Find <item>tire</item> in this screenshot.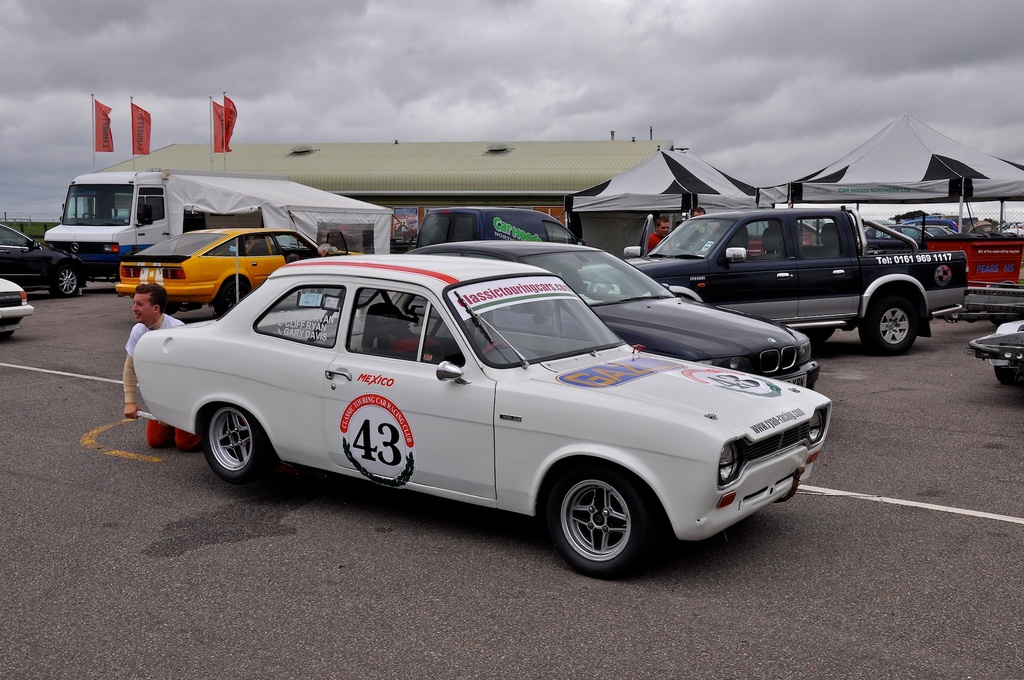
The bounding box for <item>tire</item> is {"x1": 857, "y1": 295, "x2": 916, "y2": 352}.
